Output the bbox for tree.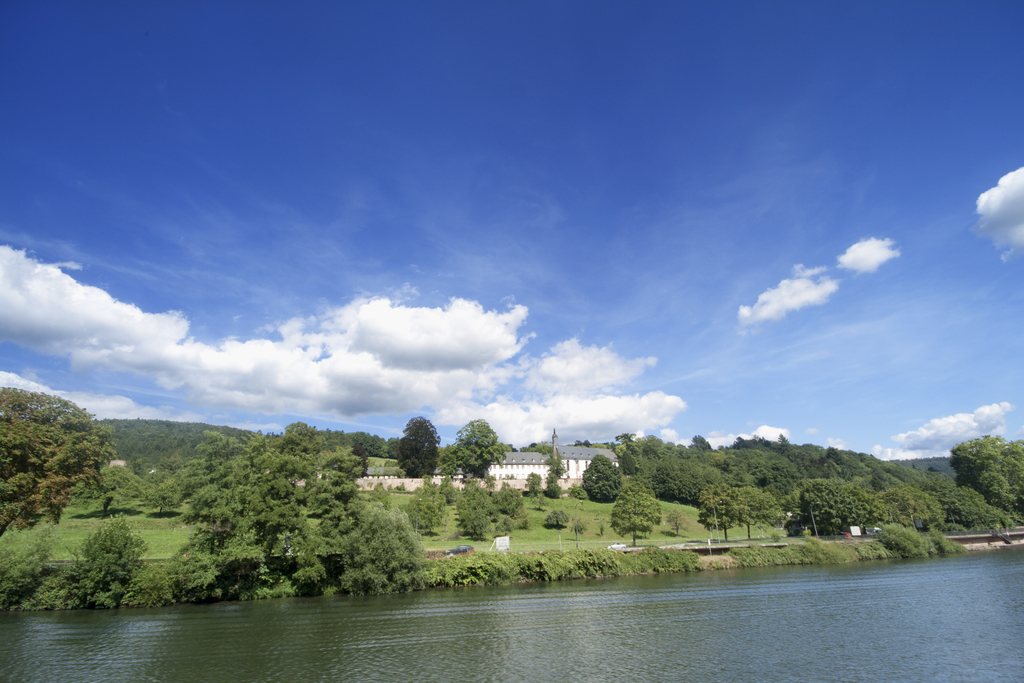
detection(346, 436, 387, 486).
